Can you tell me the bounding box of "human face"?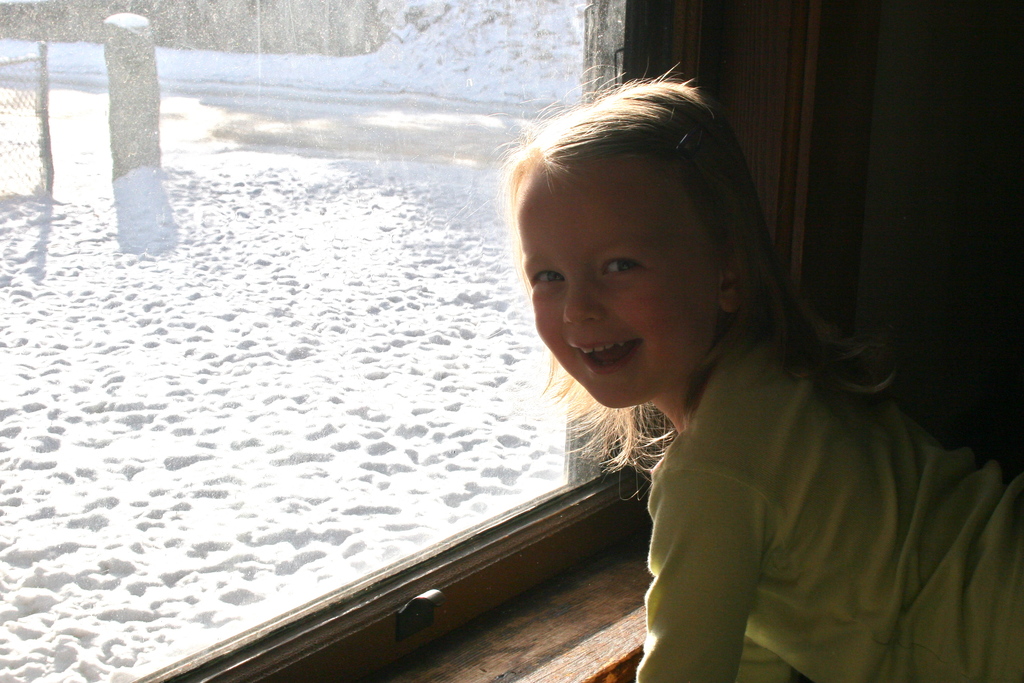
516,183,719,402.
